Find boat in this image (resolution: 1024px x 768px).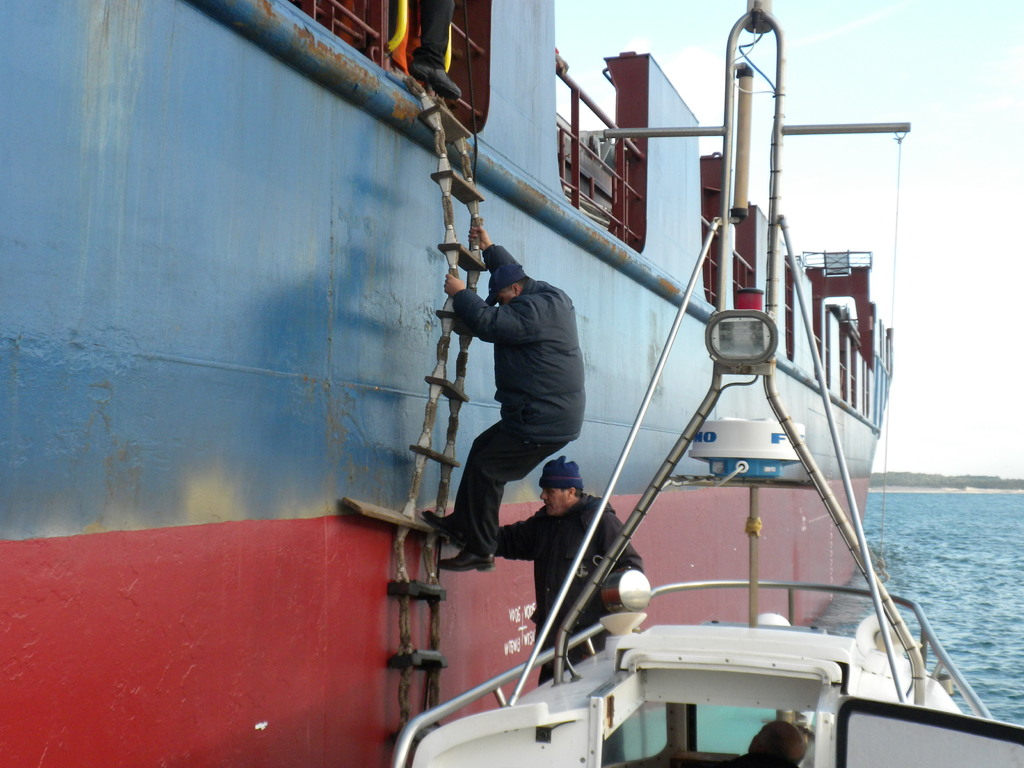
387/0/1023/767.
